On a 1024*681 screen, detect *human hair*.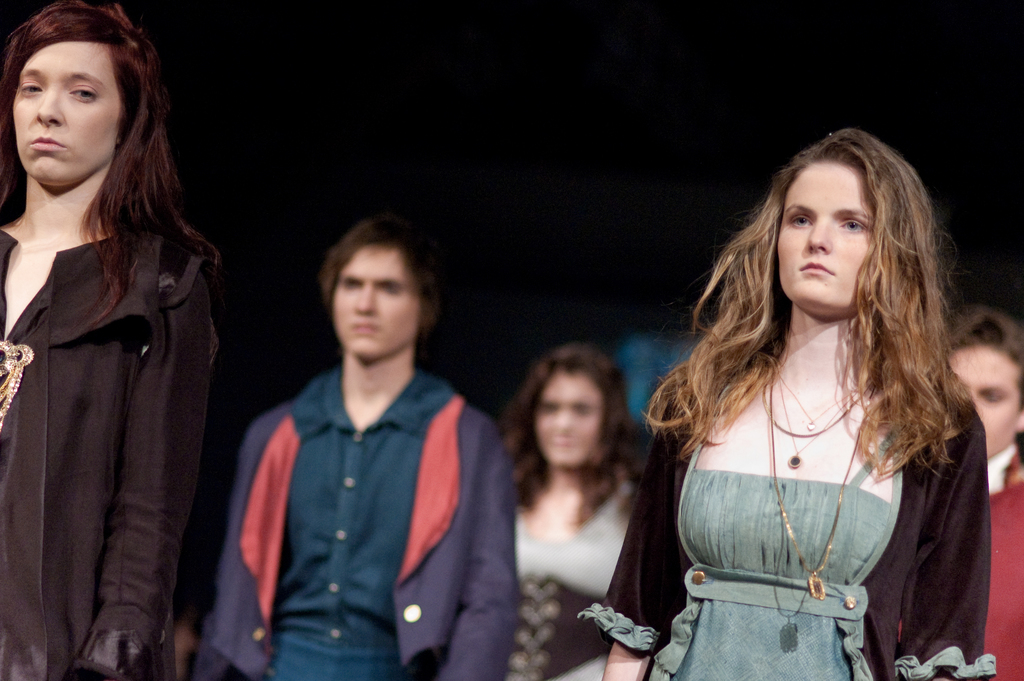
[644,125,972,489].
